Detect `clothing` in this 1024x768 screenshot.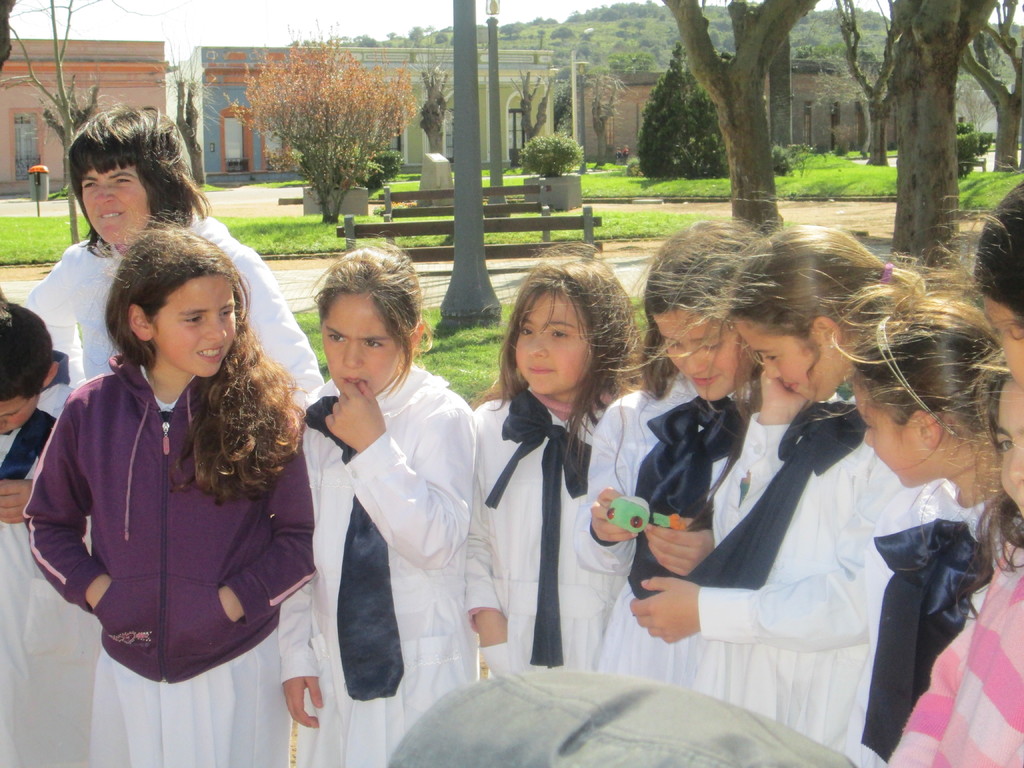
Detection: <bbox>0, 415, 83, 767</bbox>.
